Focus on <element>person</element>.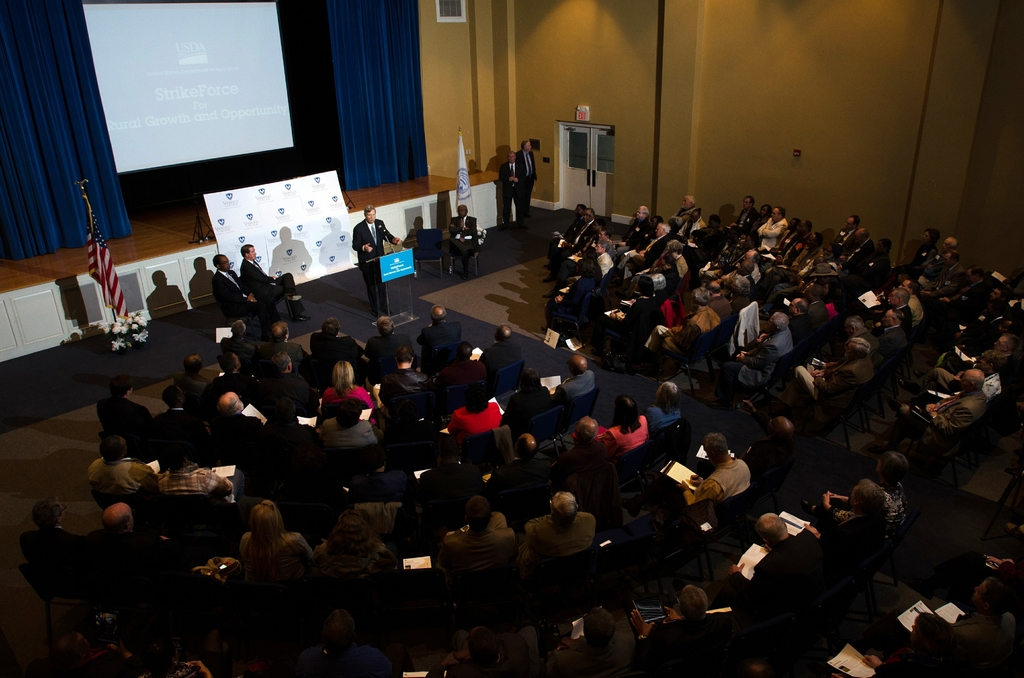
Focused at <box>422,295,463,359</box>.
